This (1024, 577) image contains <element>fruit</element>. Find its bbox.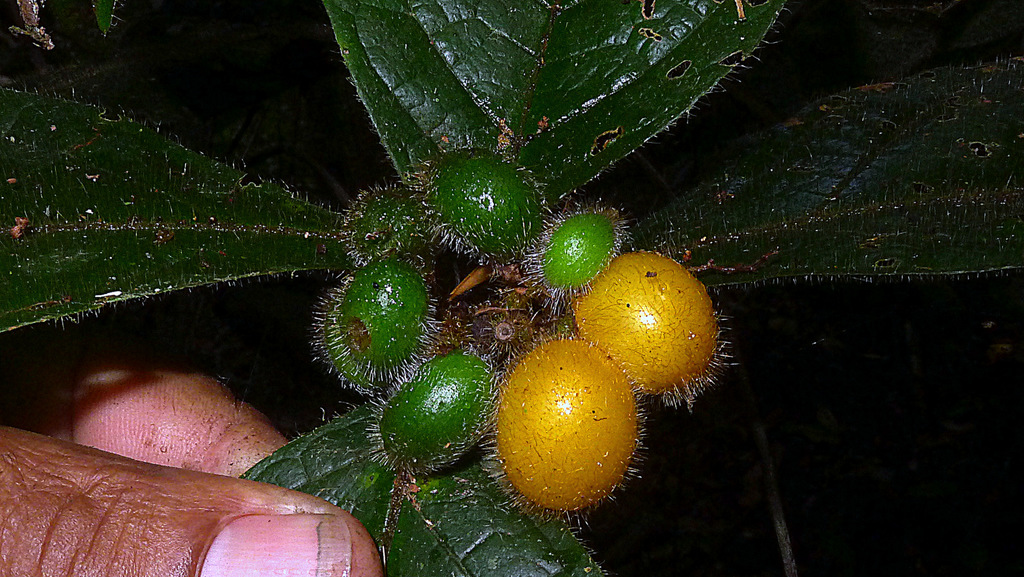
431,157,540,269.
